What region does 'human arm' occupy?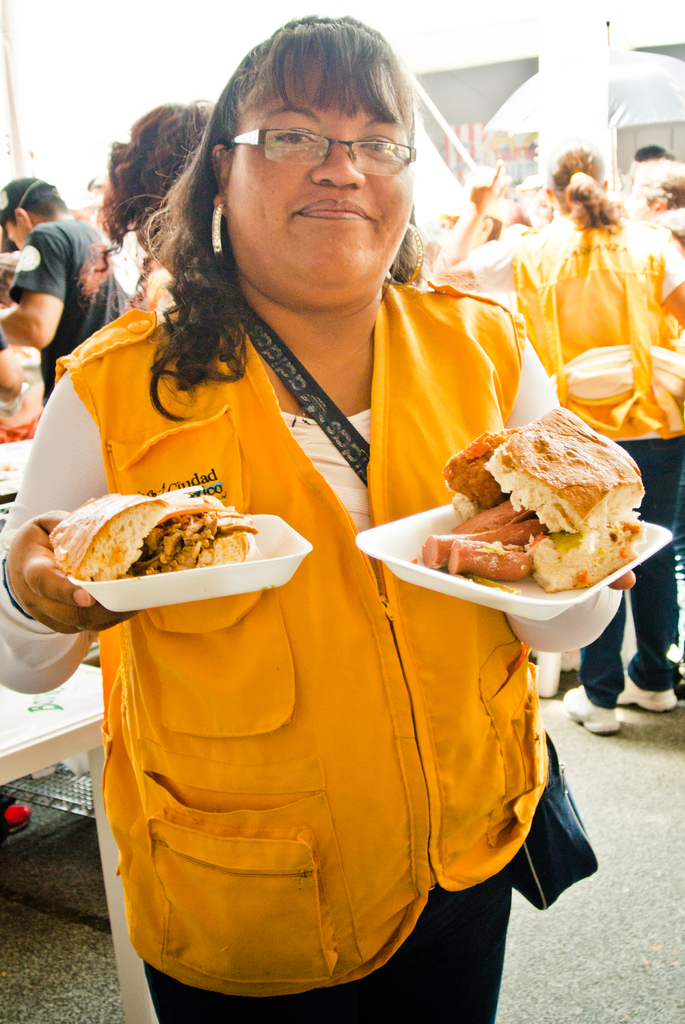
box(0, 253, 67, 338).
